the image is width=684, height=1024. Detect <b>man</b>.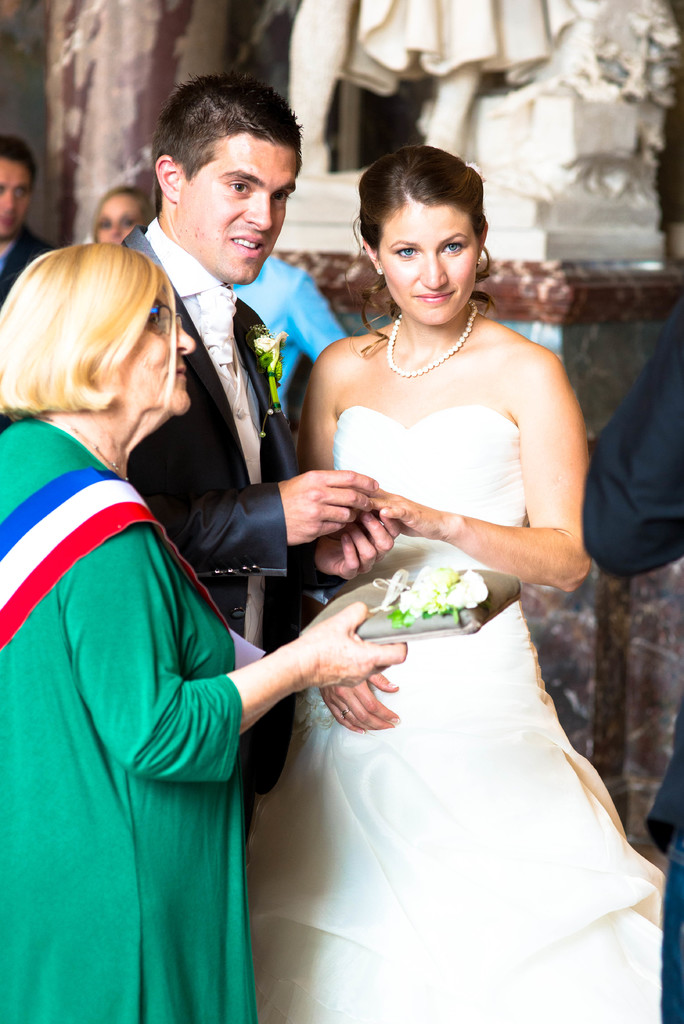
Detection: pyautogui.locateOnScreen(91, 68, 415, 848).
